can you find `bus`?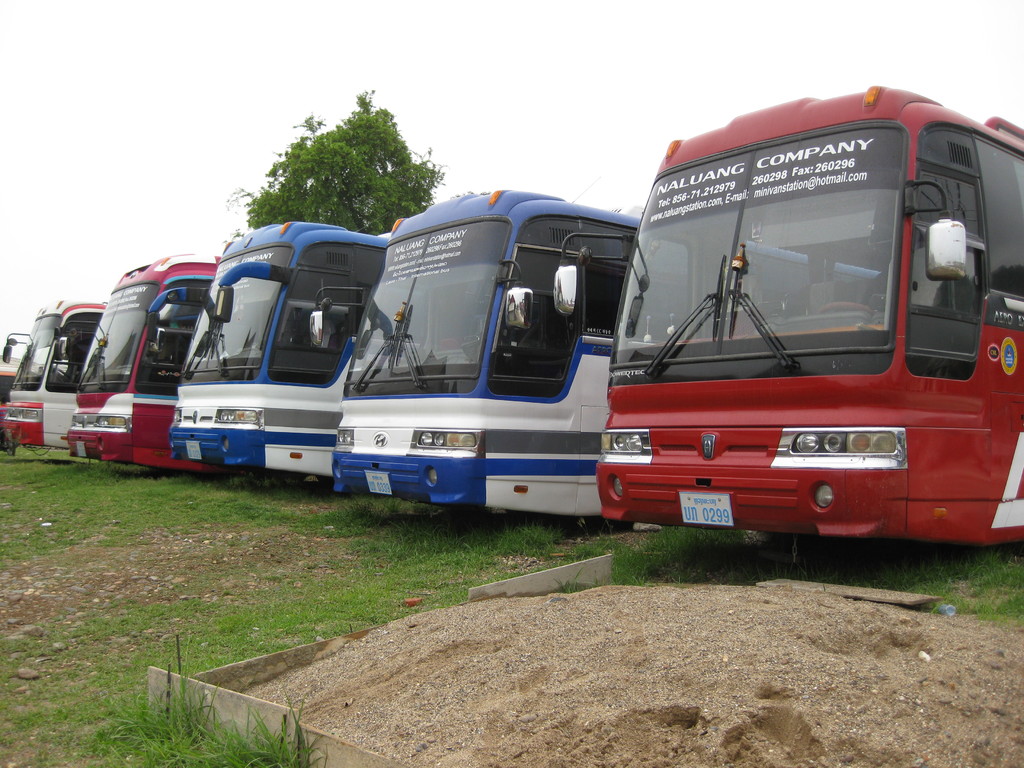
Yes, bounding box: {"x1": 67, "y1": 254, "x2": 237, "y2": 480}.
